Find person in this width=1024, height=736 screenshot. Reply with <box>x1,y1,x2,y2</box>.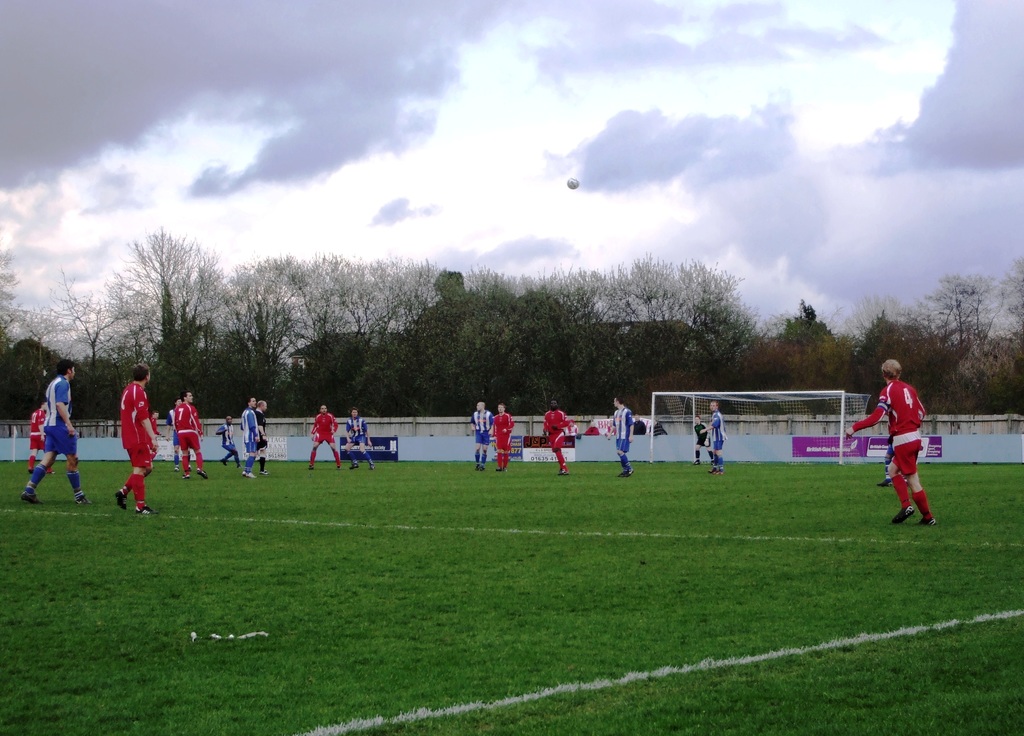
<box>538,399,570,474</box>.
